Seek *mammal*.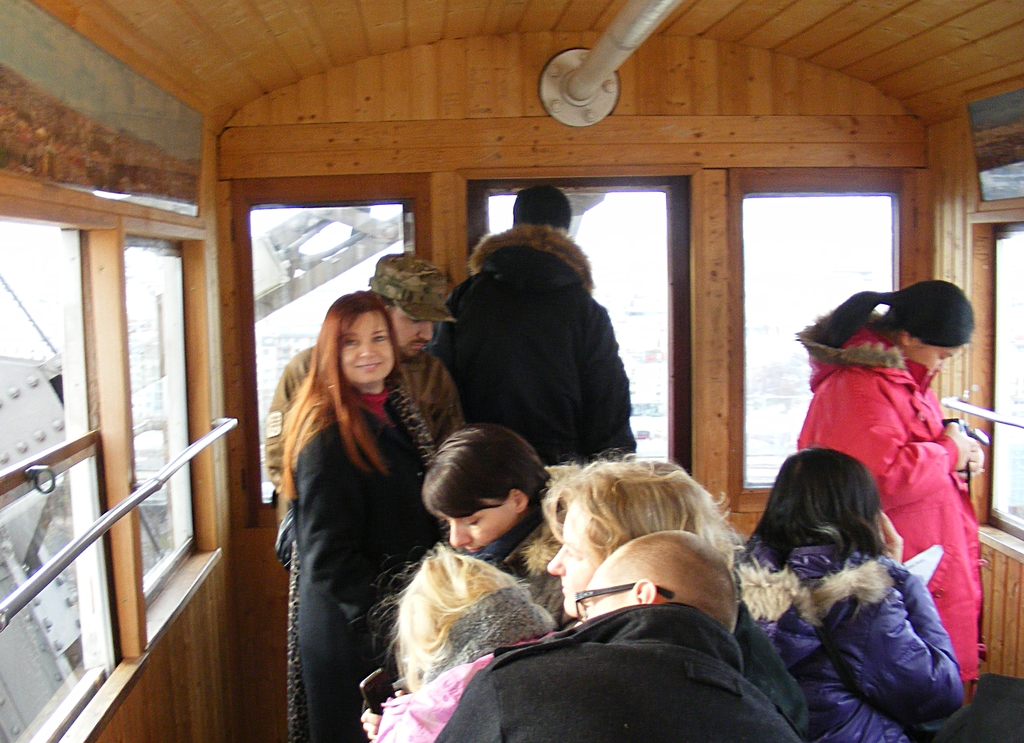
{"left": 432, "top": 529, "right": 804, "bottom": 742}.
